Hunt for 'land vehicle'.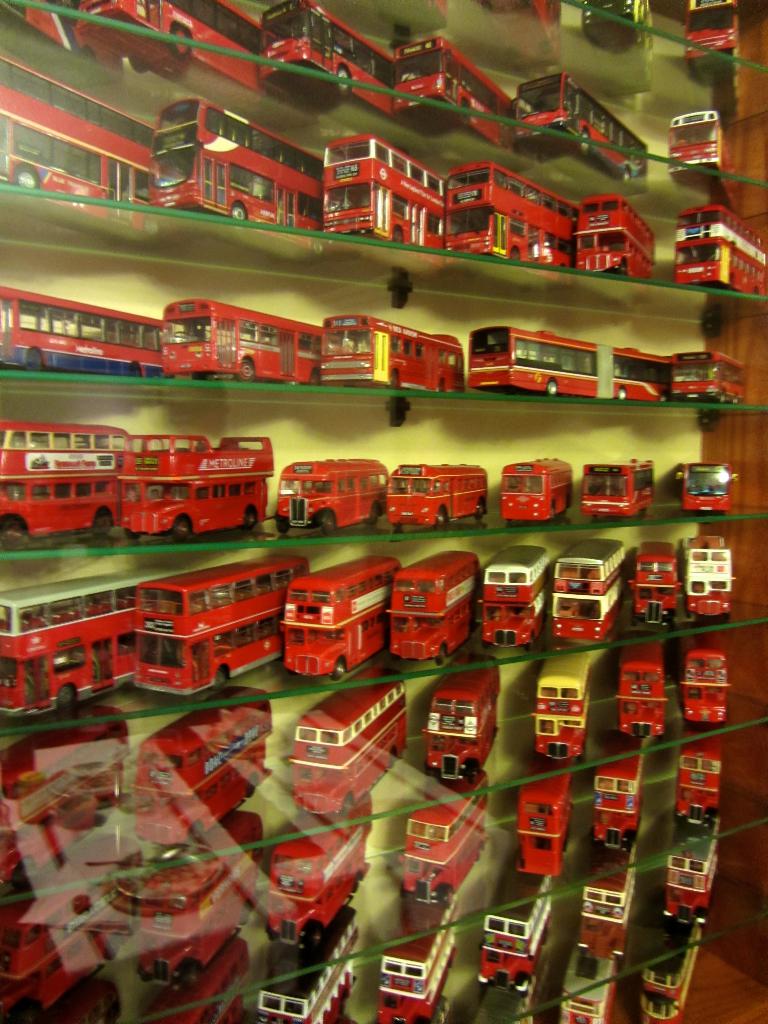
Hunted down at rect(508, 70, 651, 188).
